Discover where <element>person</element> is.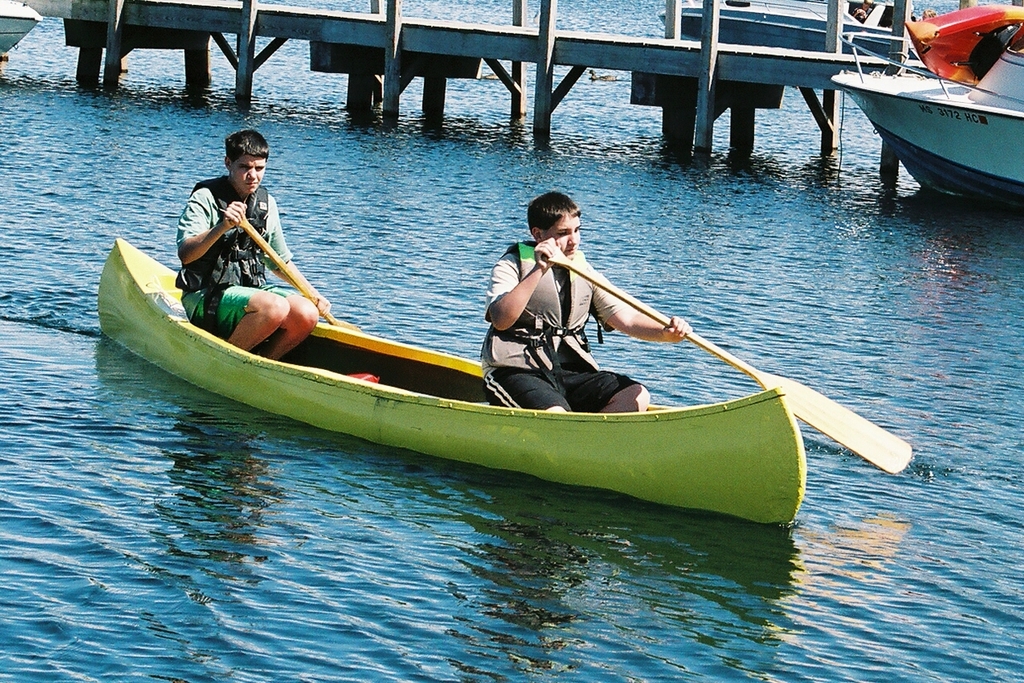
Discovered at (178, 129, 293, 327).
